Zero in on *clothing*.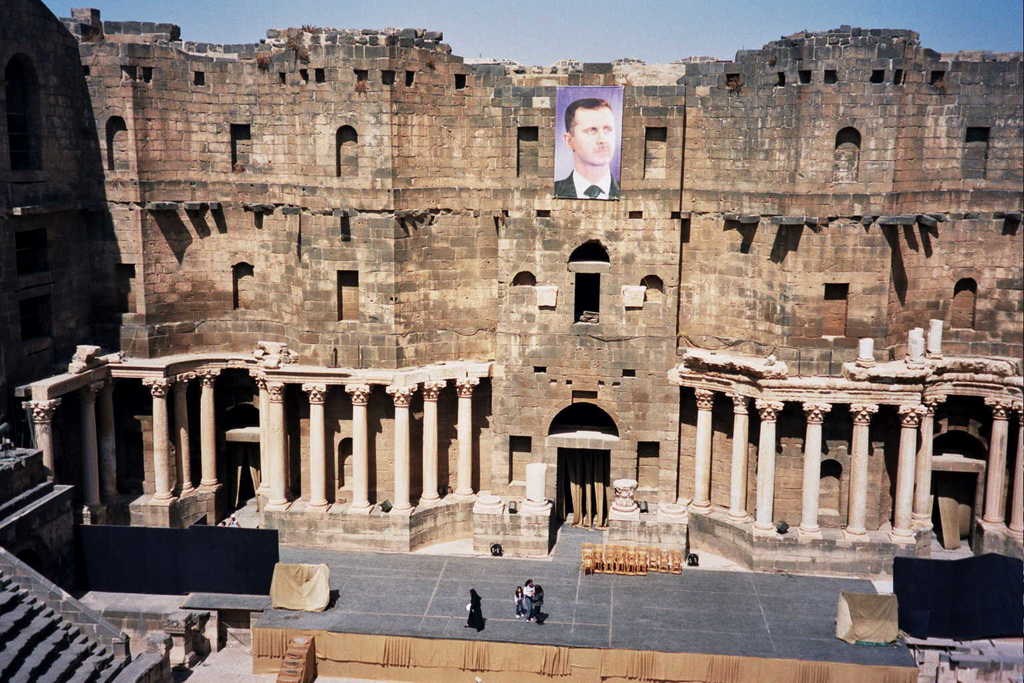
Zeroed in: left=555, top=166, right=622, bottom=199.
